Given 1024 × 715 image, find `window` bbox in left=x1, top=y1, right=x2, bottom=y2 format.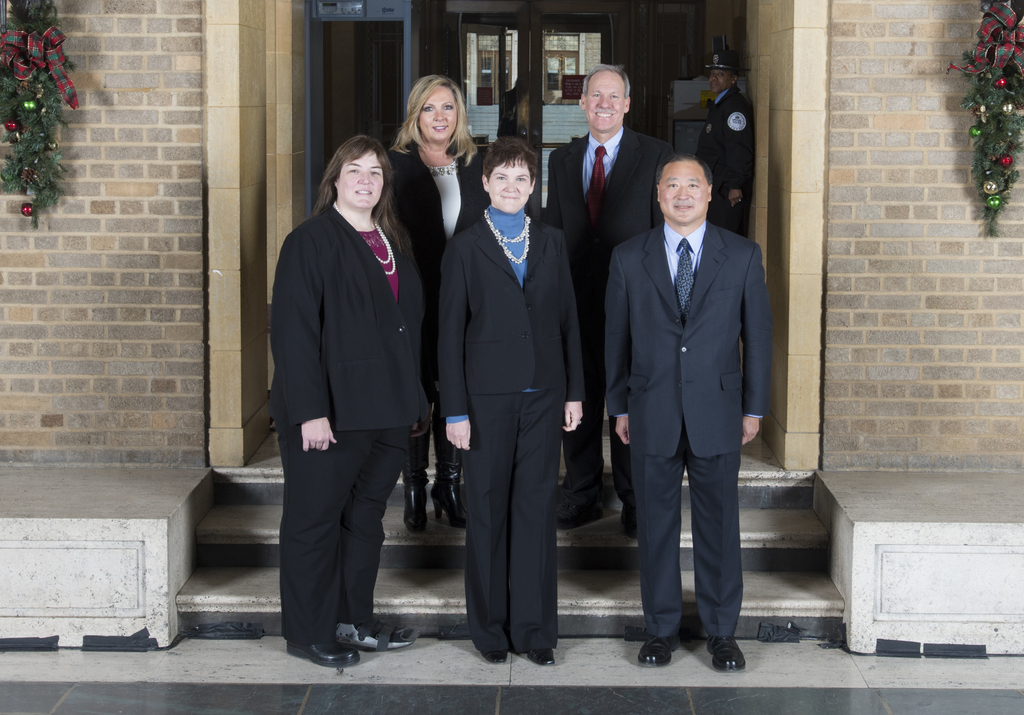
left=476, top=31, right=513, bottom=103.
